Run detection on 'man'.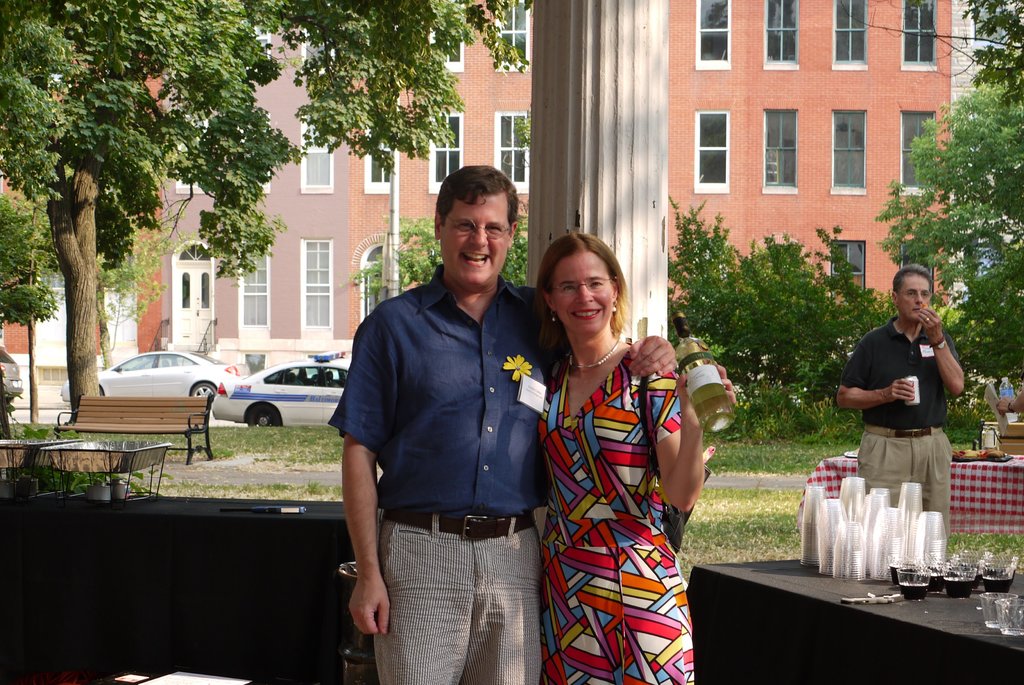
Result: bbox=(328, 168, 562, 663).
